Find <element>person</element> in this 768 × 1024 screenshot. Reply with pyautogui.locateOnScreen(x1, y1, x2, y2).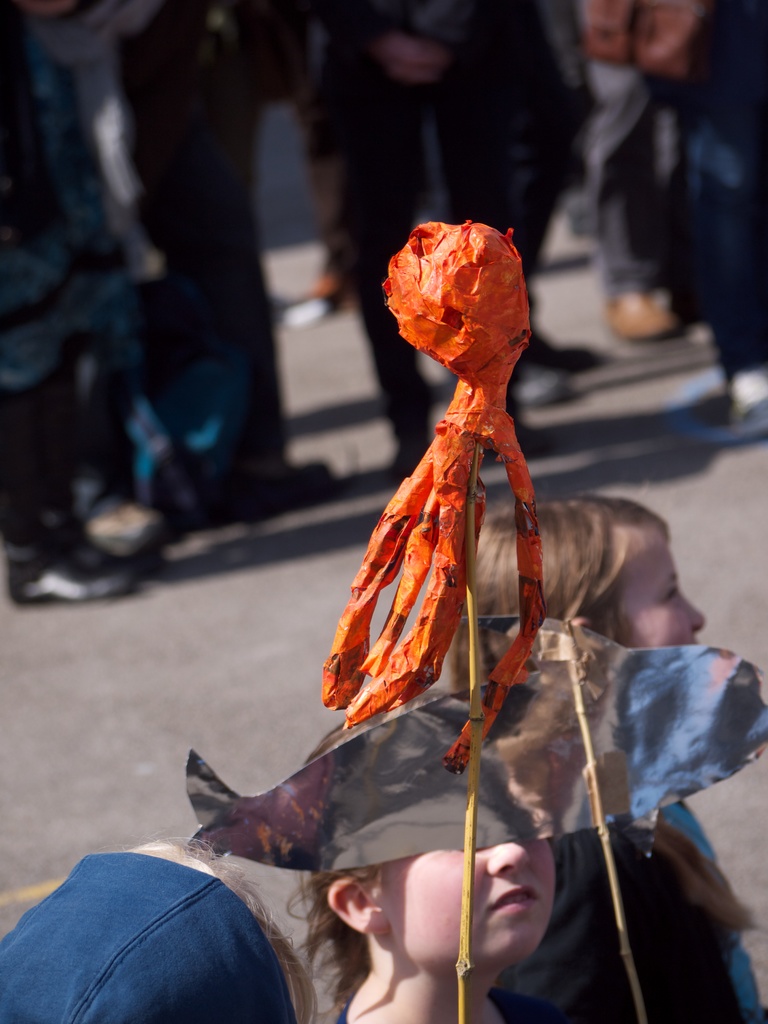
pyautogui.locateOnScreen(481, 0, 607, 385).
